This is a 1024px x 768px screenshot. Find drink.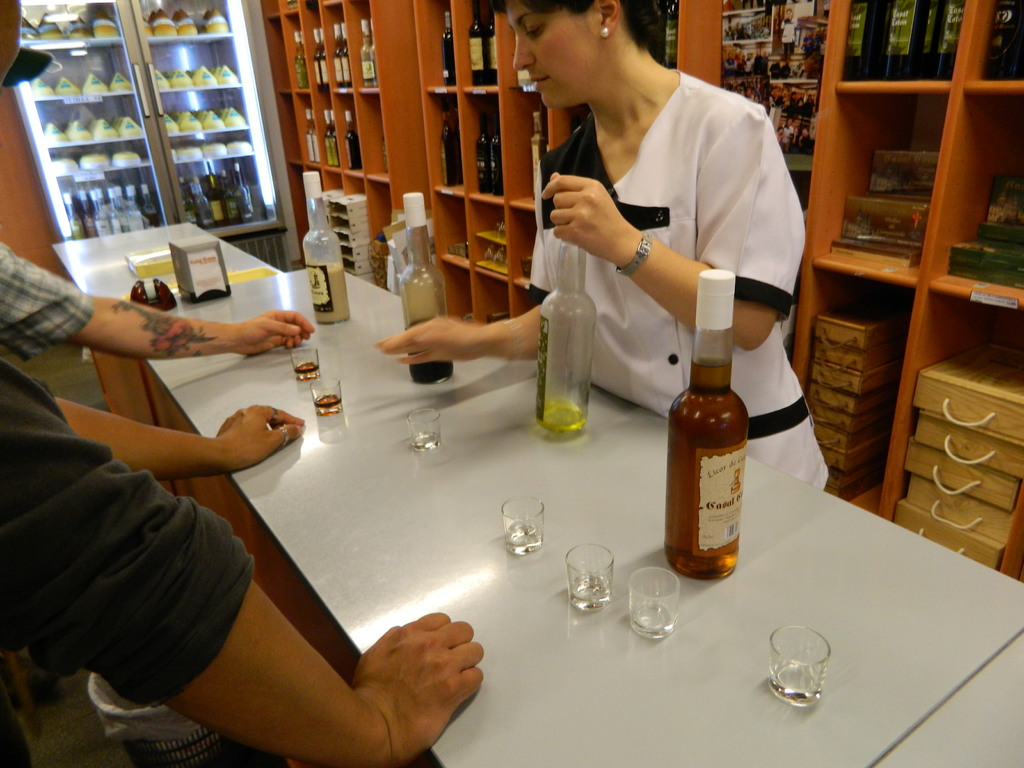
Bounding box: [x1=342, y1=106, x2=361, y2=172].
